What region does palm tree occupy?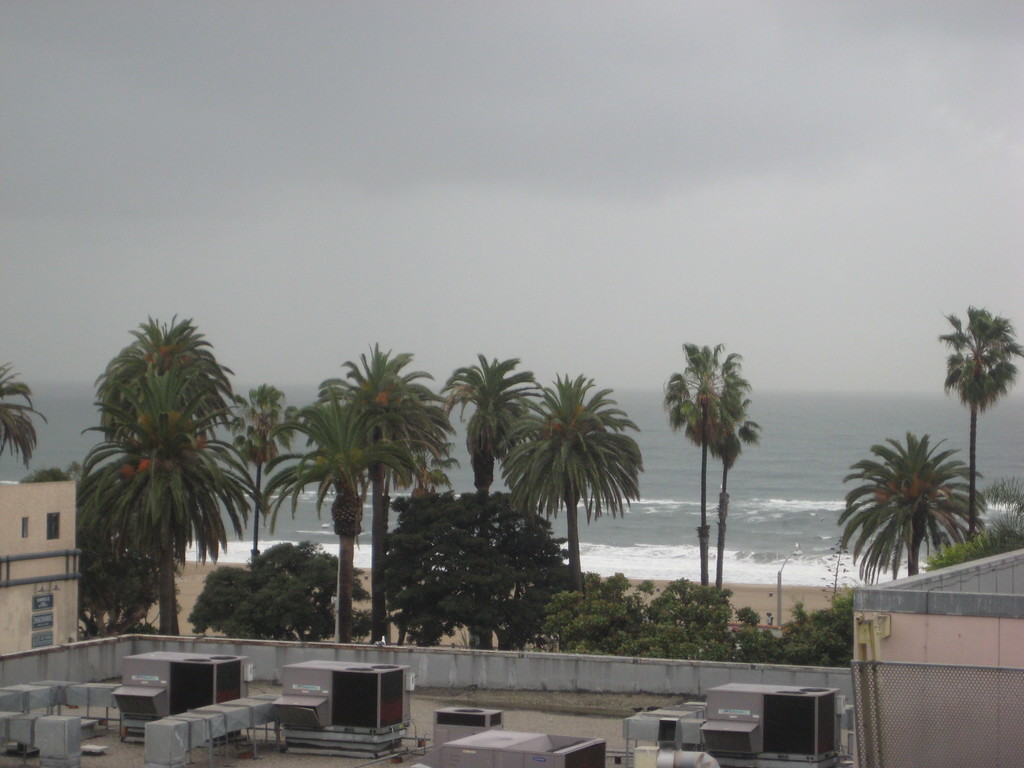
box=[863, 457, 961, 607].
